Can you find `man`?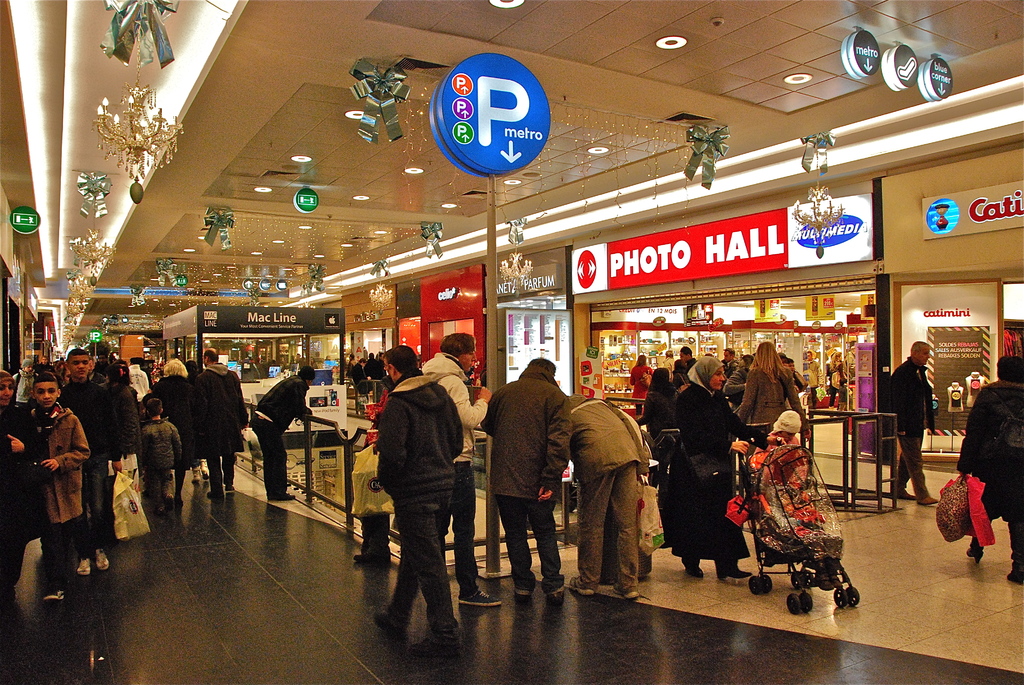
Yes, bounding box: rect(679, 345, 701, 370).
